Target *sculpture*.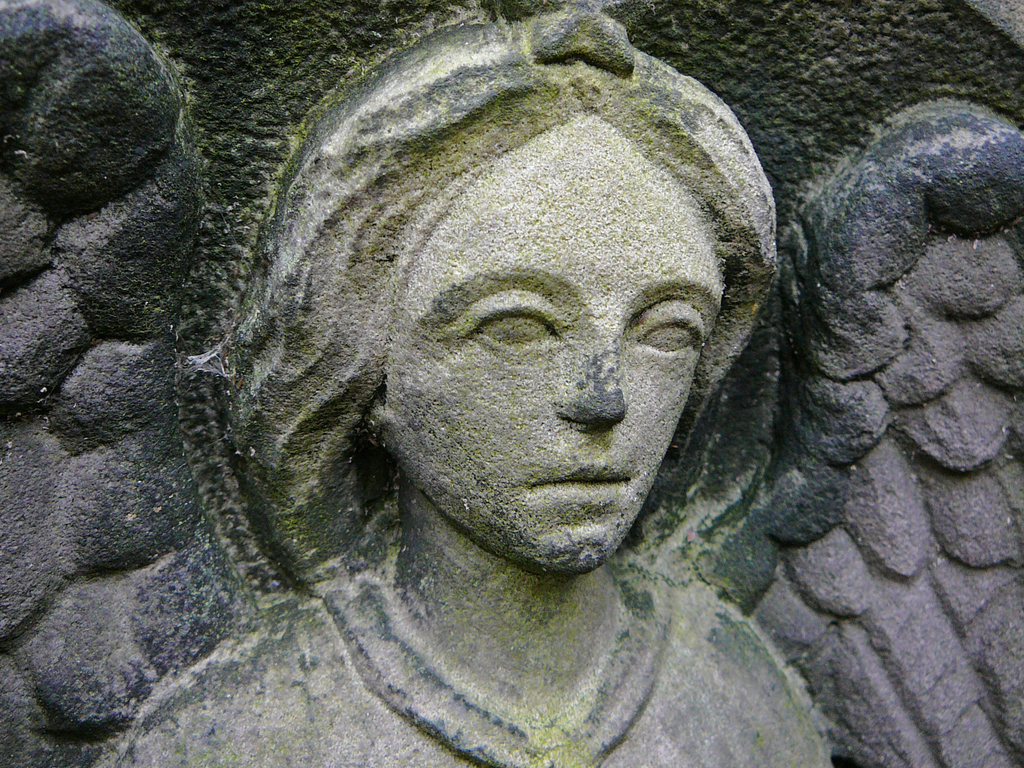
Target region: locate(147, 4, 874, 747).
